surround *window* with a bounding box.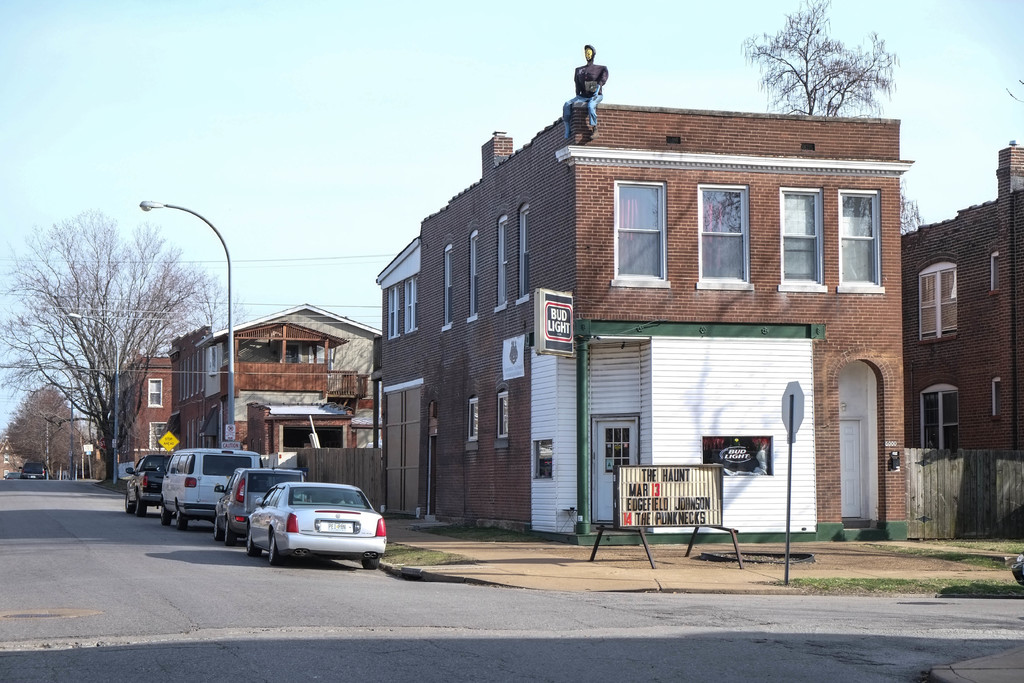
916 261 956 342.
